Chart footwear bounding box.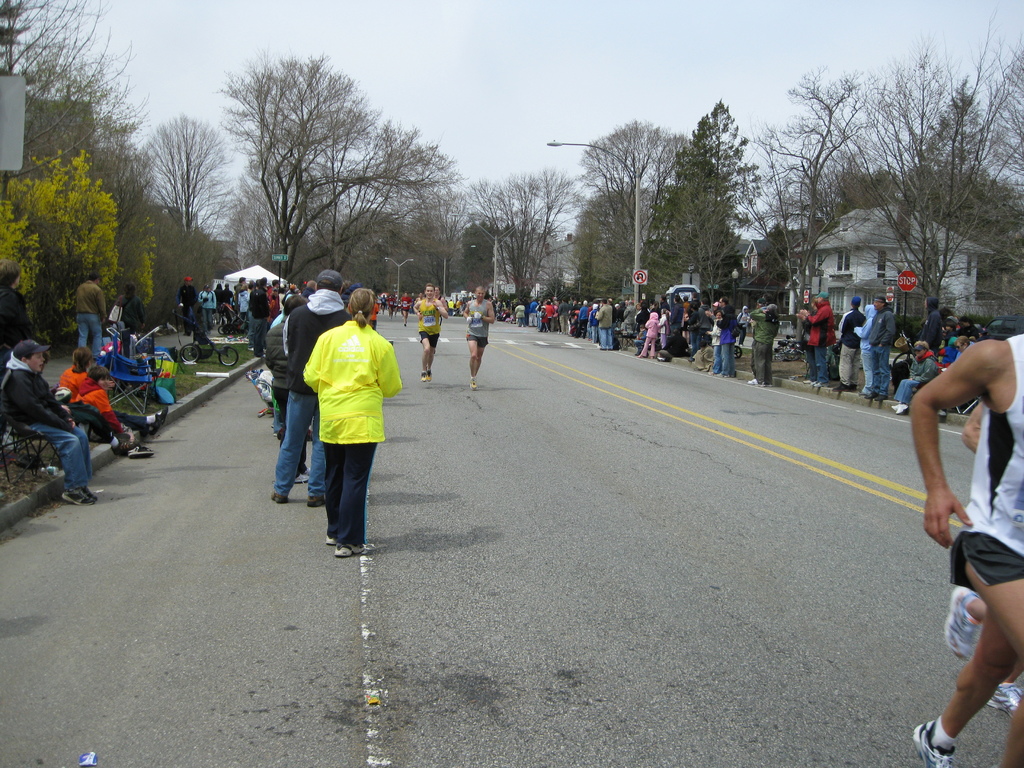
Charted: bbox=(892, 404, 908, 413).
